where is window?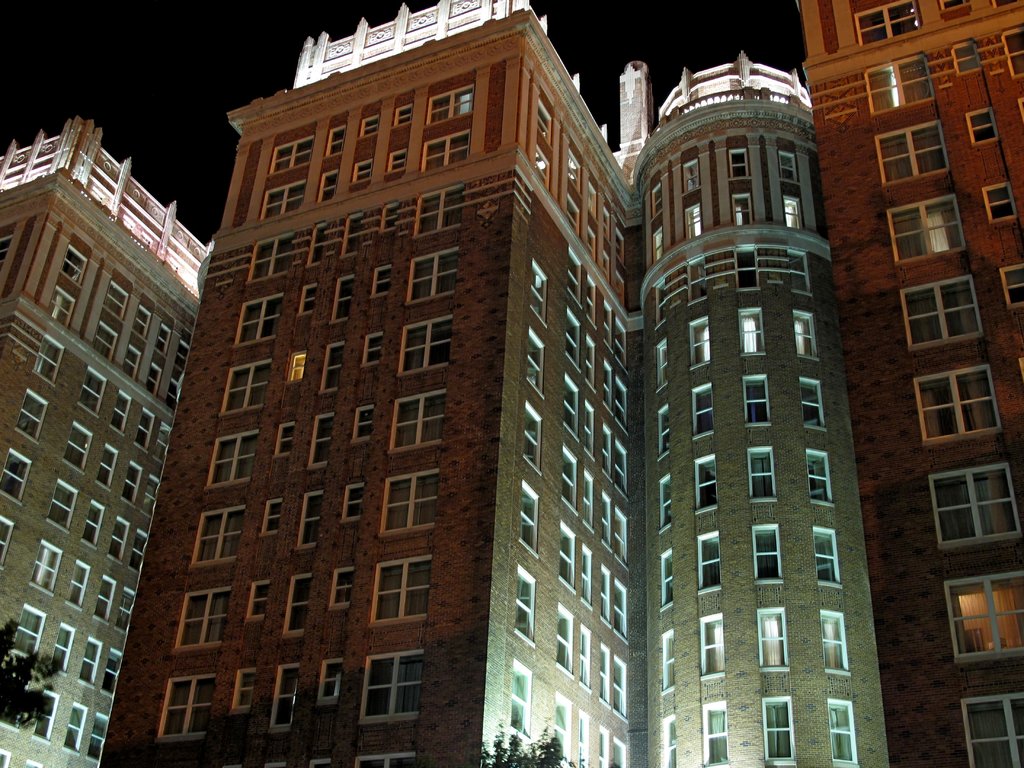
[354, 756, 415, 767].
